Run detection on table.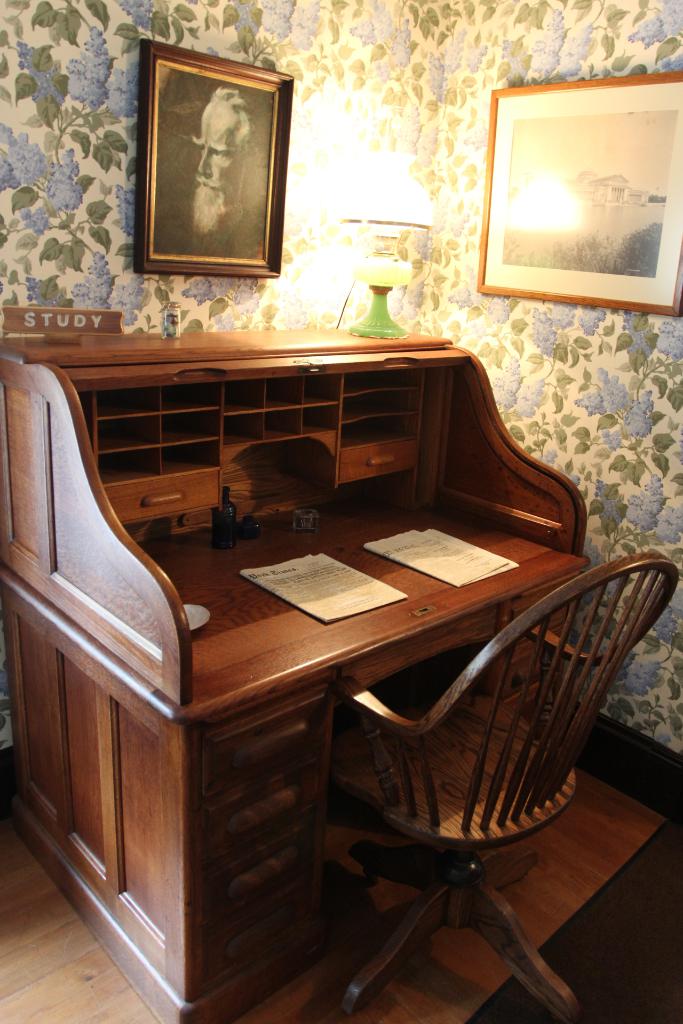
Result: bbox(92, 385, 575, 854).
